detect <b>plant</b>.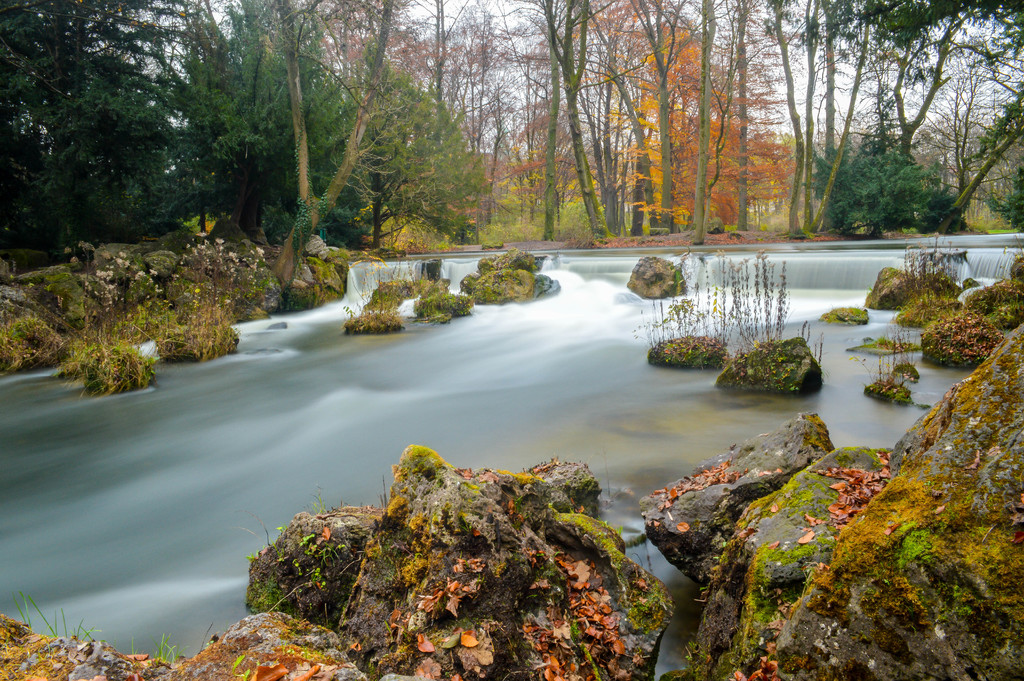
Detected at bbox=(124, 637, 140, 668).
